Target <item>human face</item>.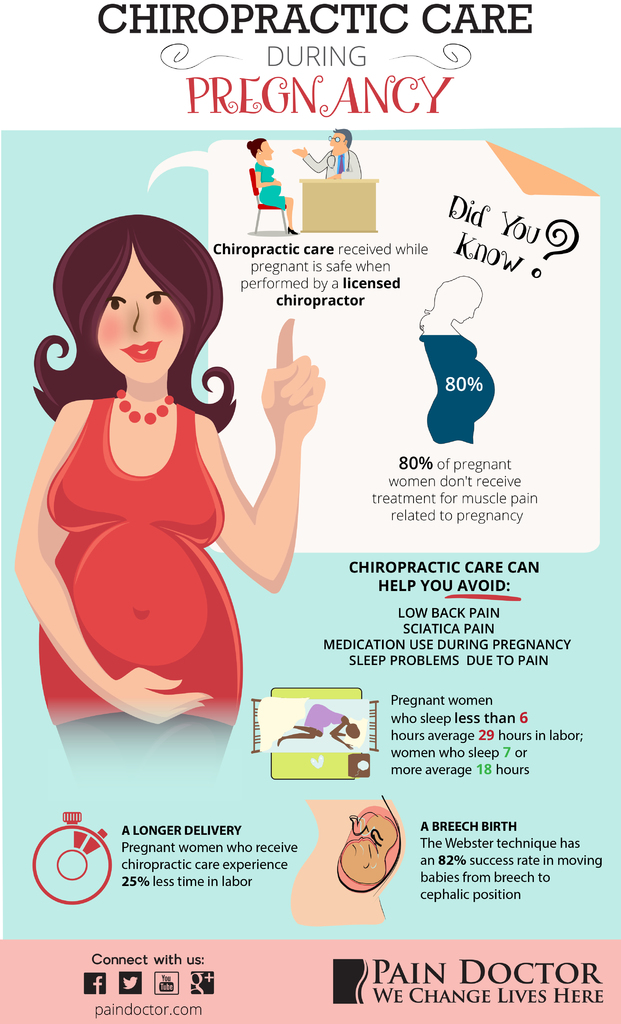
Target region: {"left": 331, "top": 132, "right": 348, "bottom": 151}.
